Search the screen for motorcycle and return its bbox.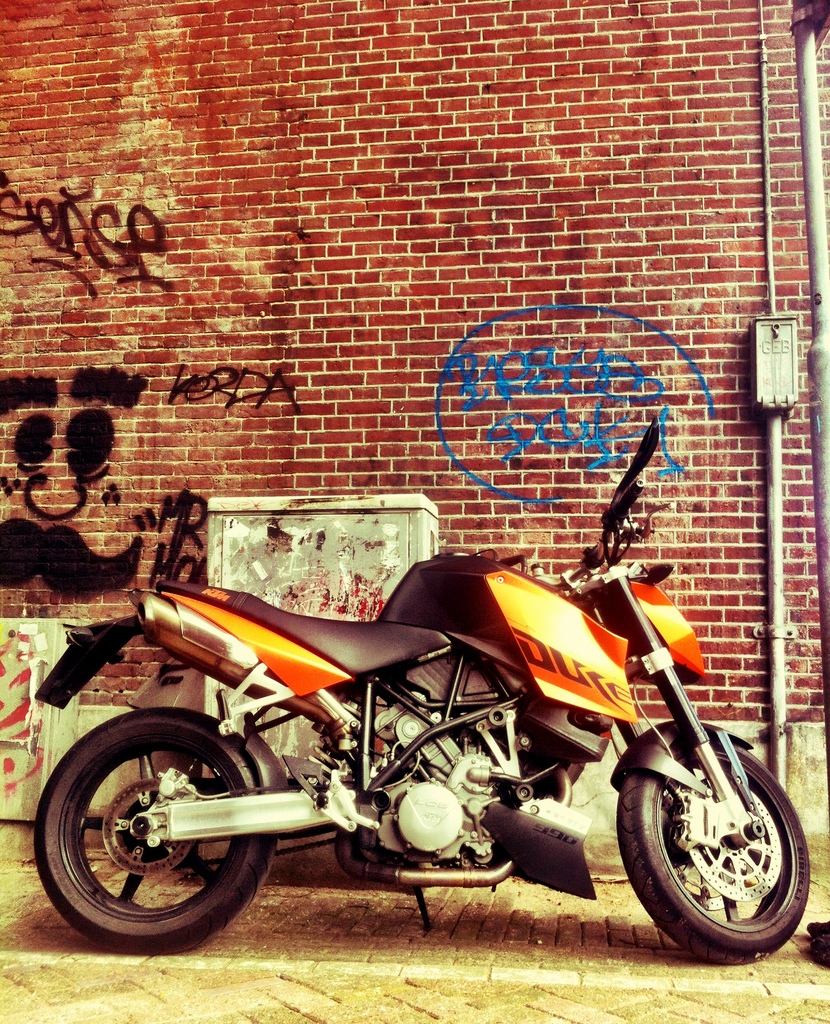
Found: crop(33, 418, 811, 966).
